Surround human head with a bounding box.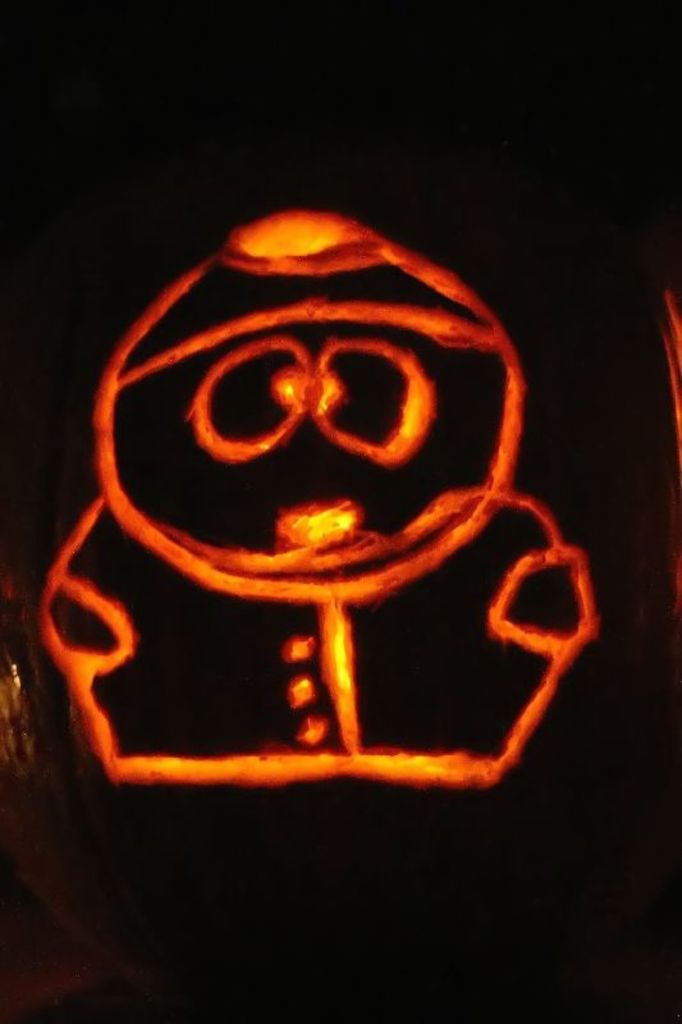
region(86, 210, 530, 600).
